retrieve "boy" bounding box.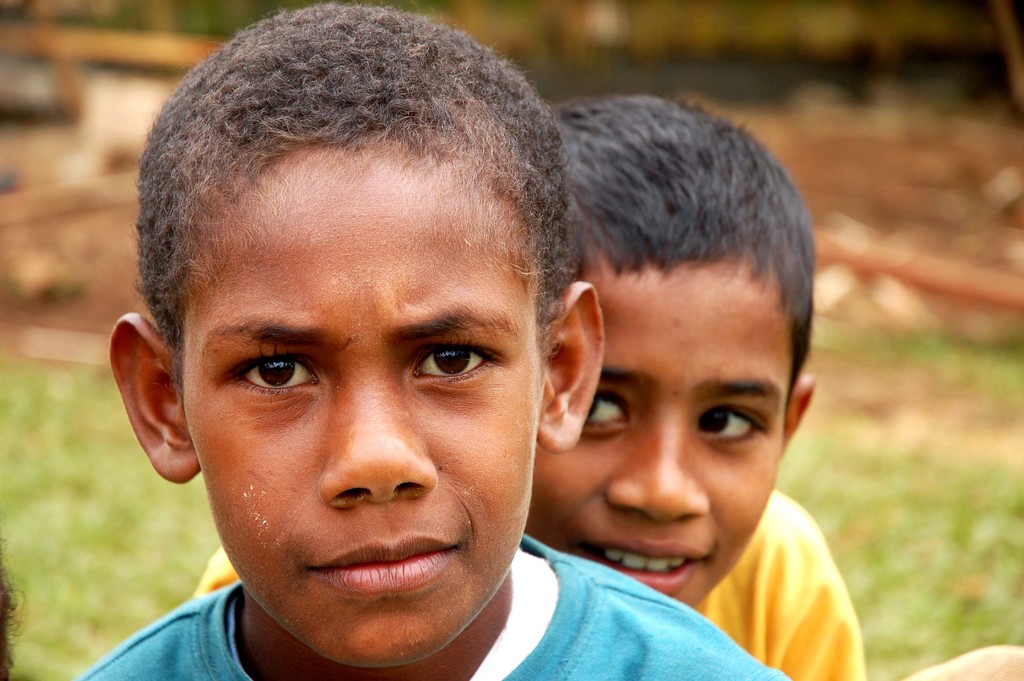
Bounding box: bbox=[193, 94, 871, 680].
